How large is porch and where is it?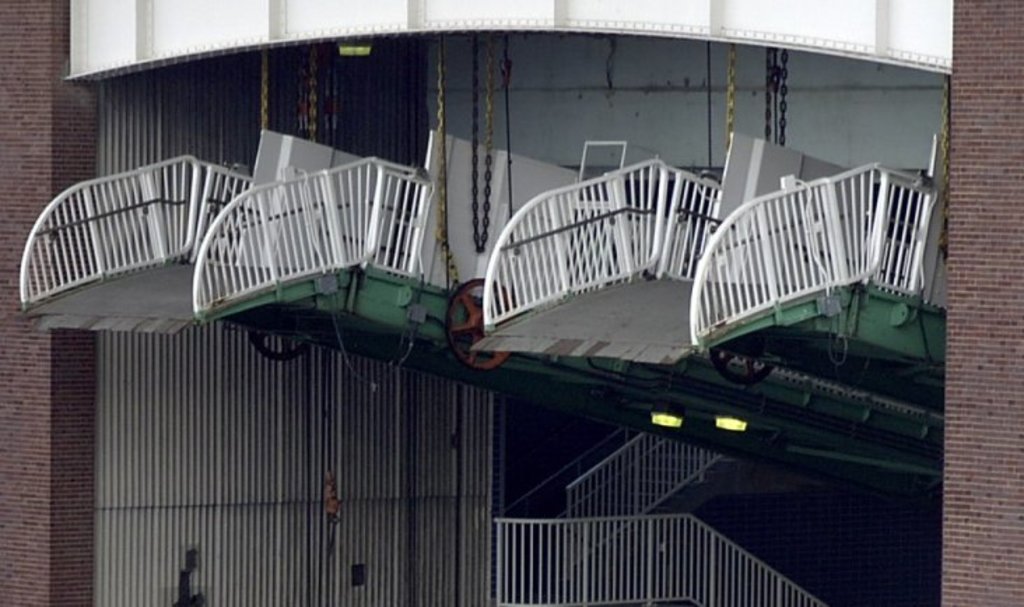
Bounding box: {"left": 480, "top": 492, "right": 860, "bottom": 606}.
